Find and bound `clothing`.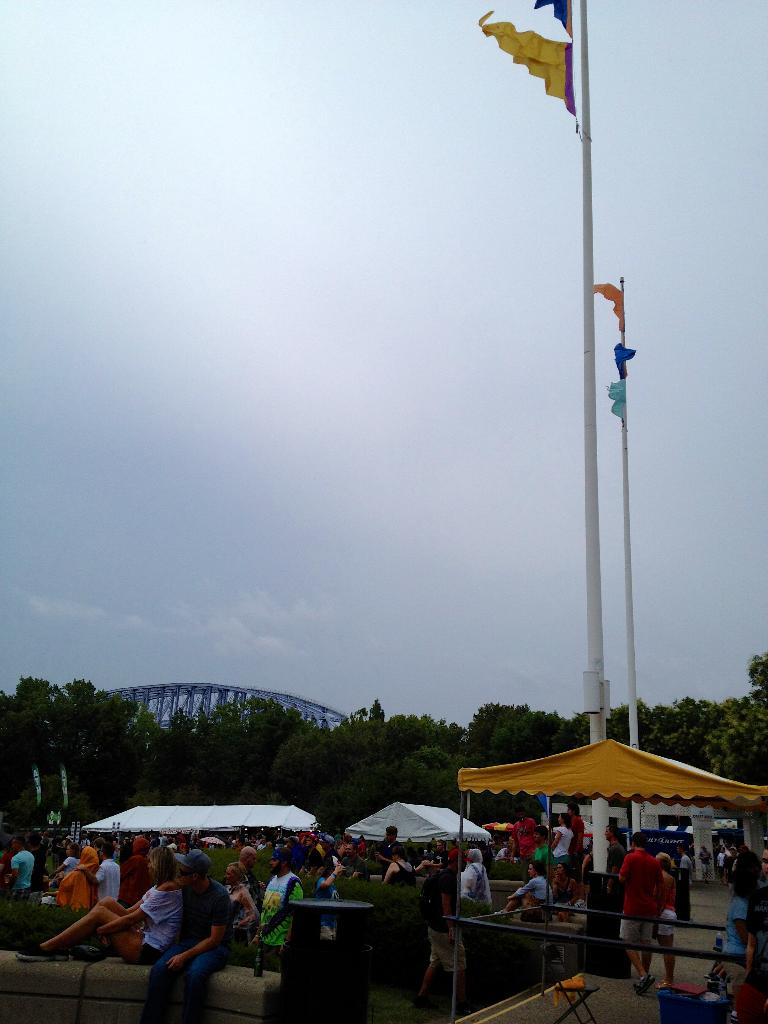
Bound: Rect(274, 848, 281, 869).
